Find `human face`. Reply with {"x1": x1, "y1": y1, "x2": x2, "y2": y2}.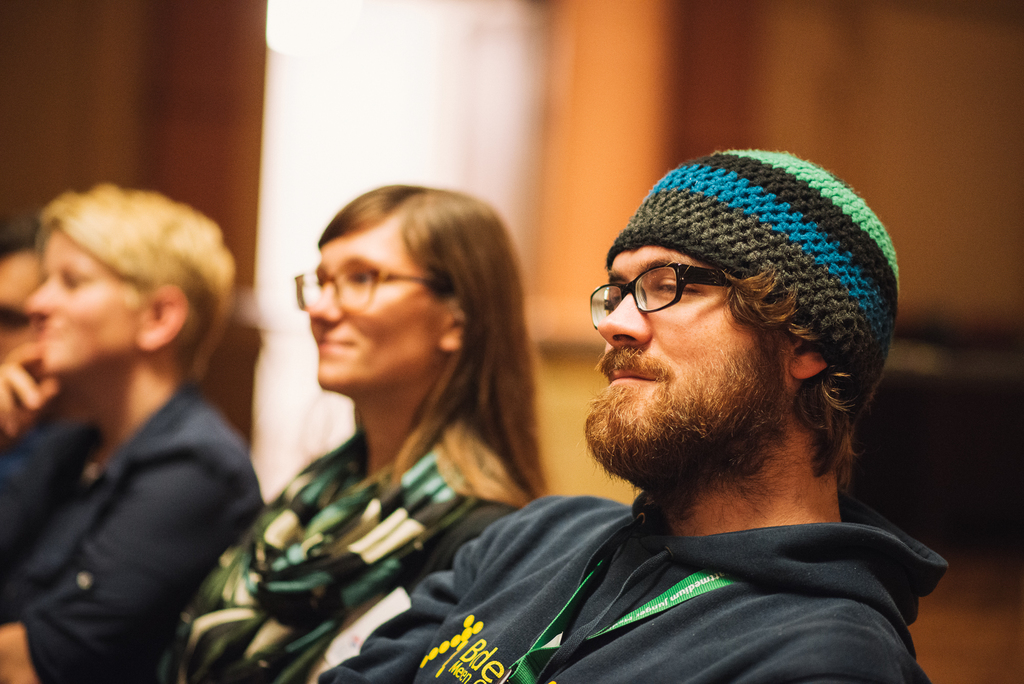
{"x1": 308, "y1": 218, "x2": 439, "y2": 387}.
